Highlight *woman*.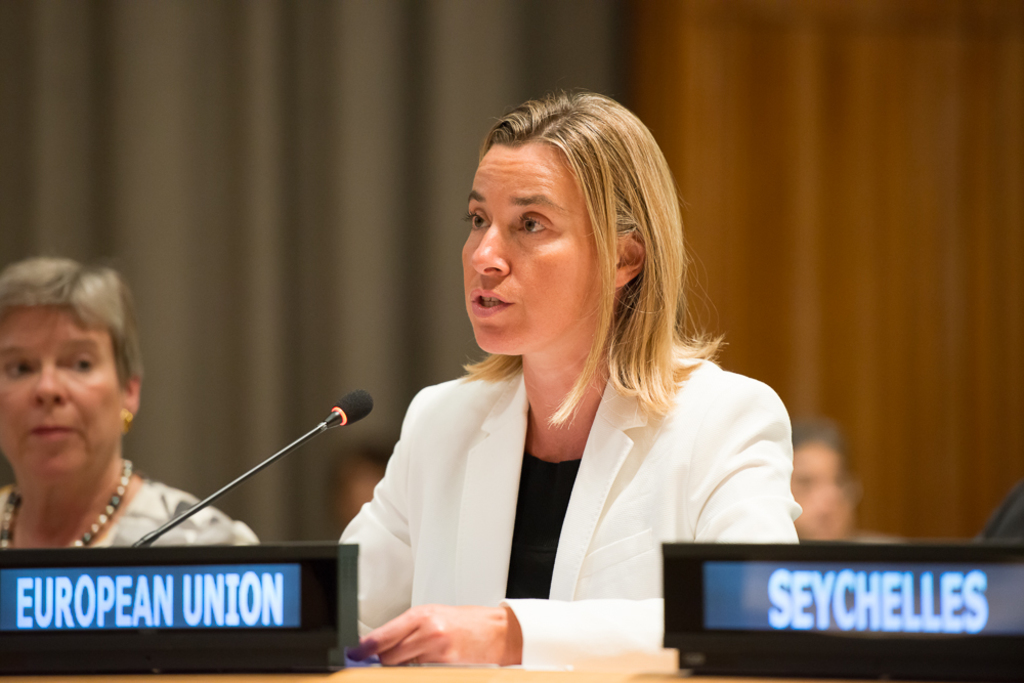
Highlighted region: region(1, 256, 260, 543).
